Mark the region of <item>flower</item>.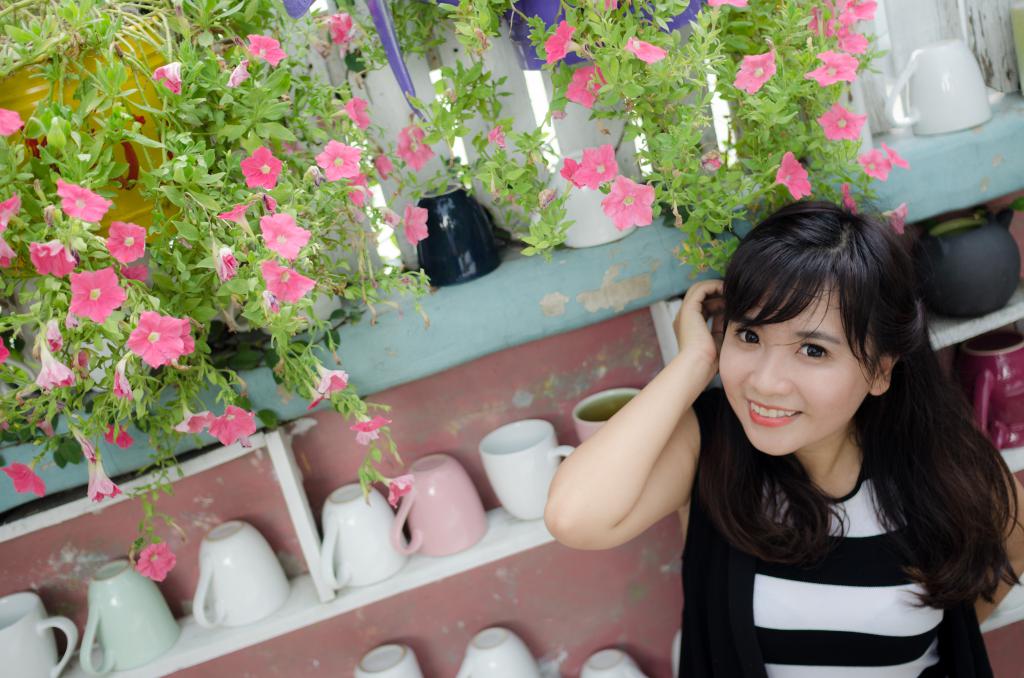
Region: x1=302, y1=164, x2=323, y2=184.
